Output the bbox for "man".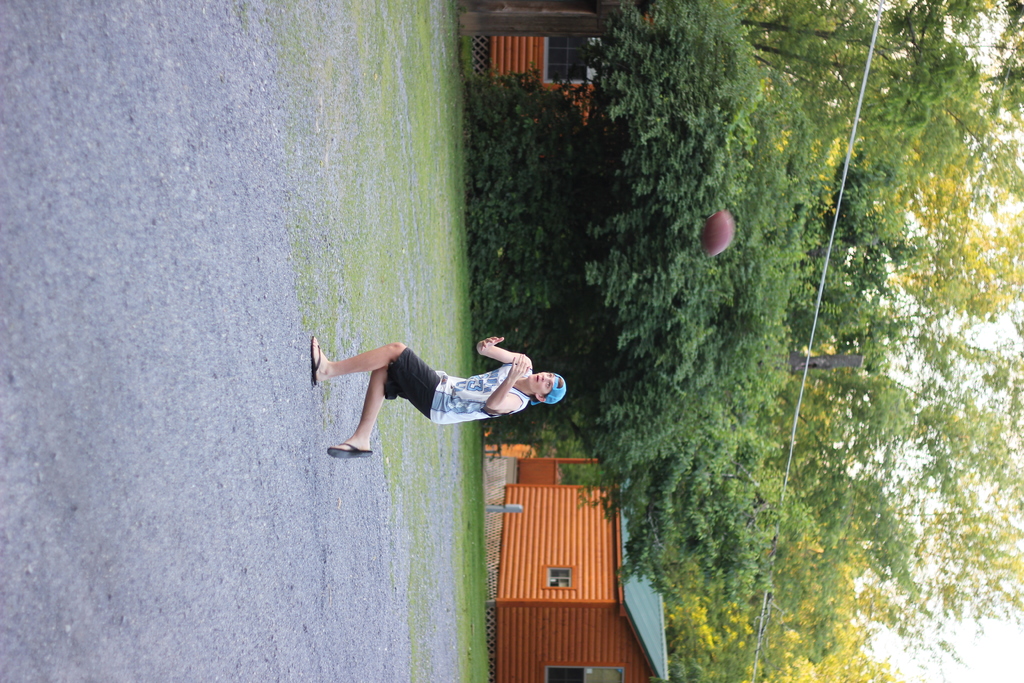
x1=304 y1=329 x2=569 y2=457.
